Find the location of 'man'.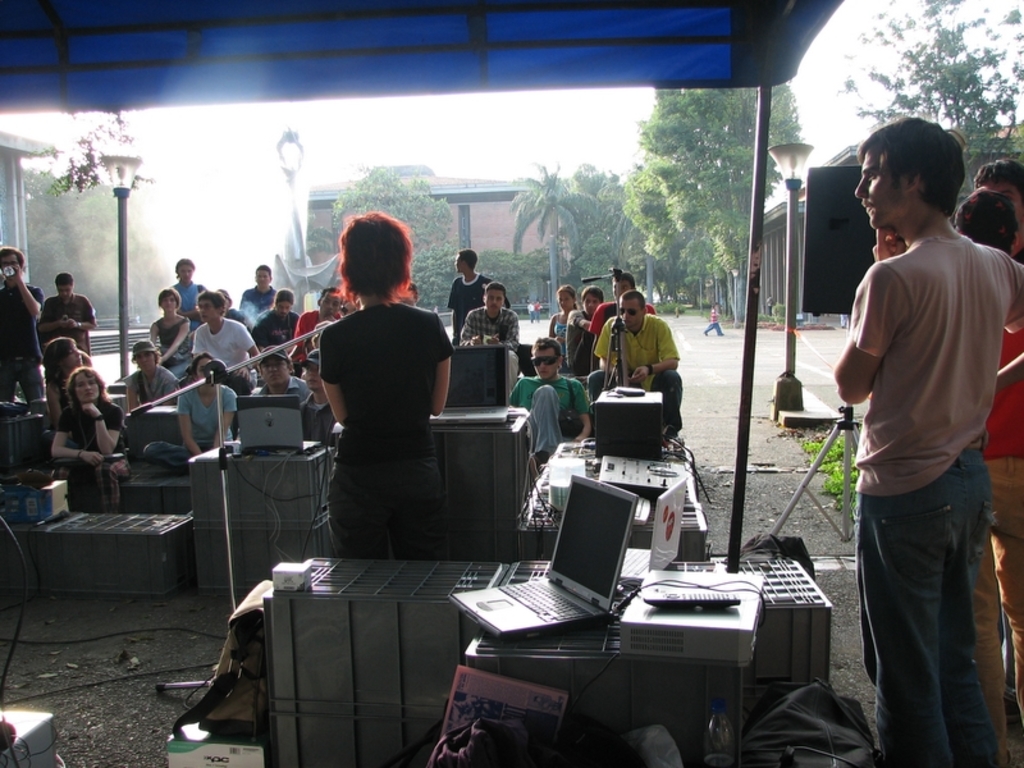
Location: (458,282,522,392).
